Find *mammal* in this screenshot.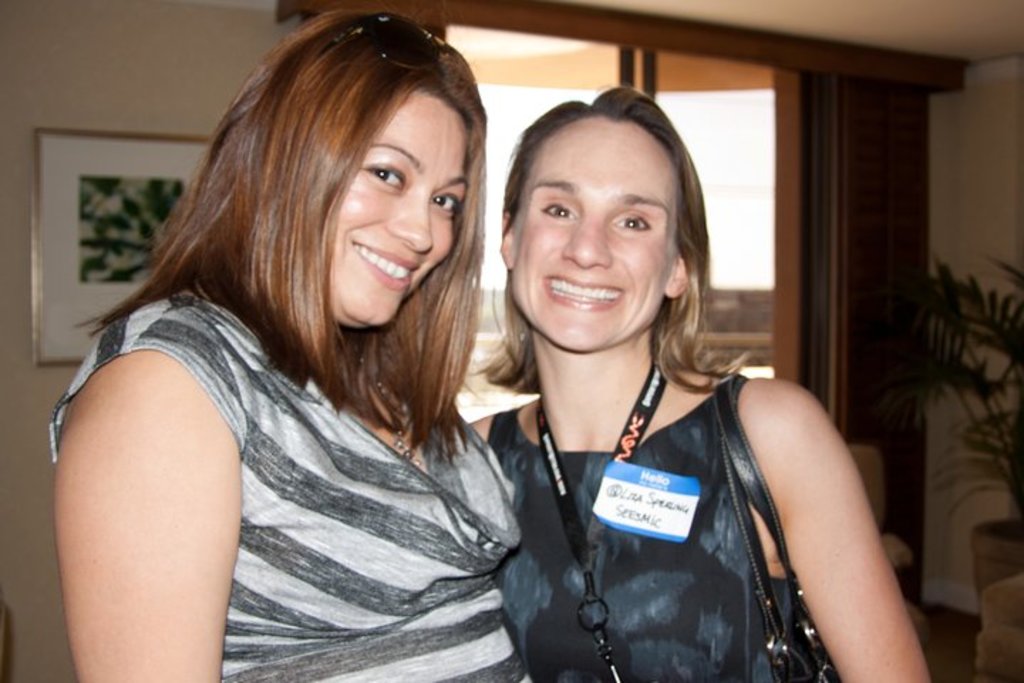
The bounding box for *mammal* is 54,3,536,682.
